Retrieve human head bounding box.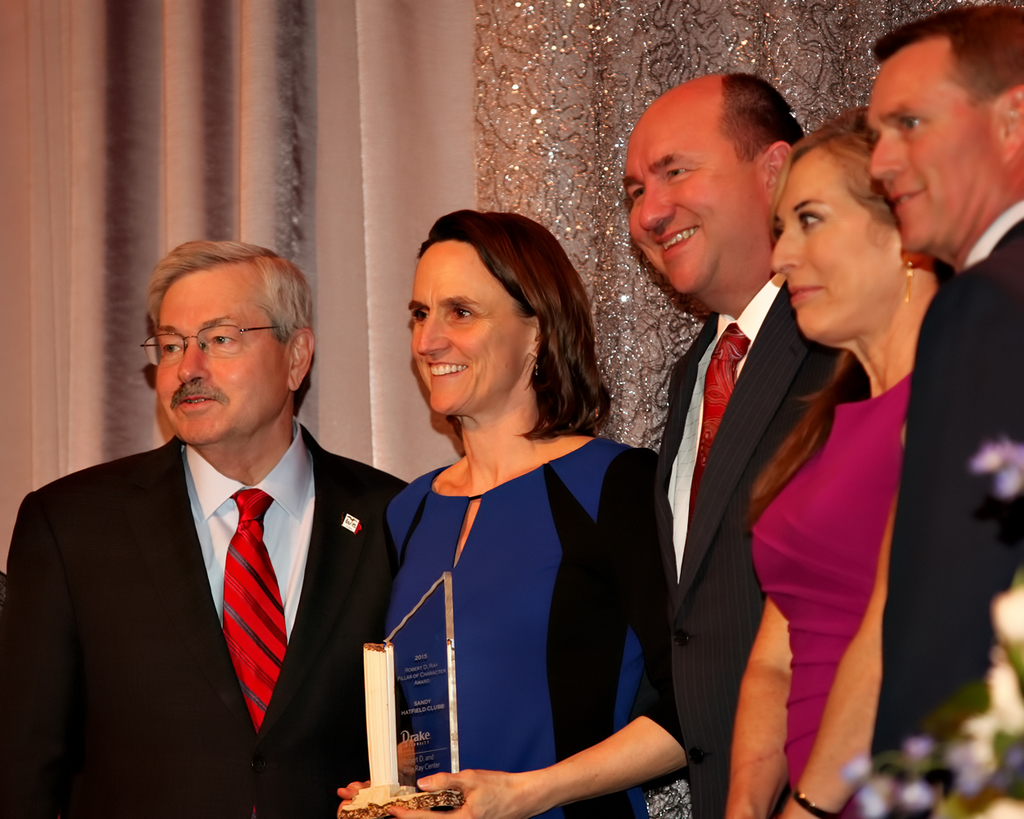
Bounding box: {"left": 766, "top": 105, "right": 937, "bottom": 369}.
